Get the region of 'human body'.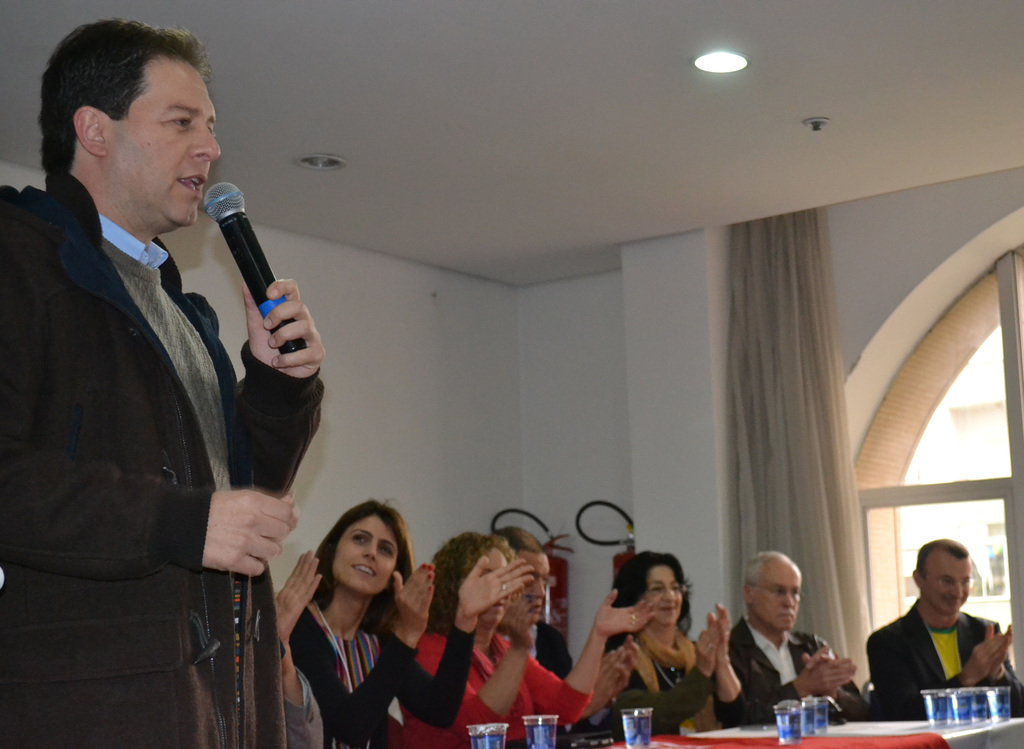
x1=0 y1=15 x2=320 y2=748.
